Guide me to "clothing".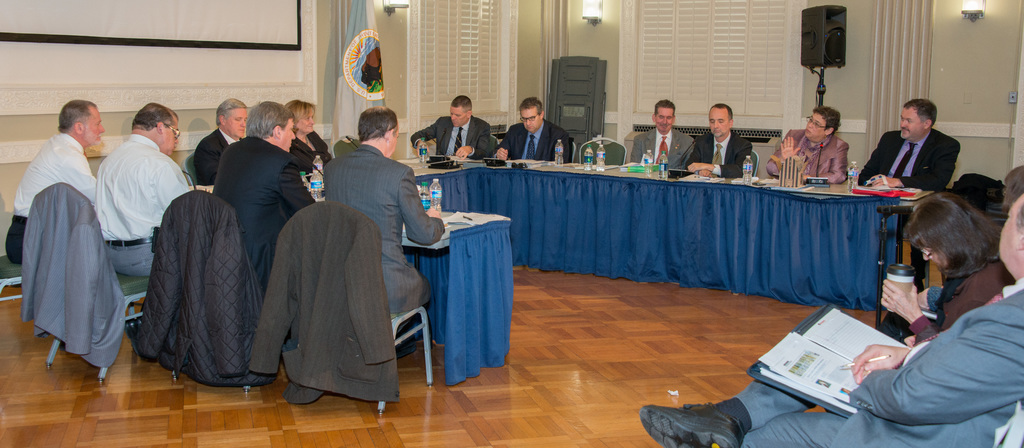
Guidance: <region>15, 180, 127, 369</region>.
